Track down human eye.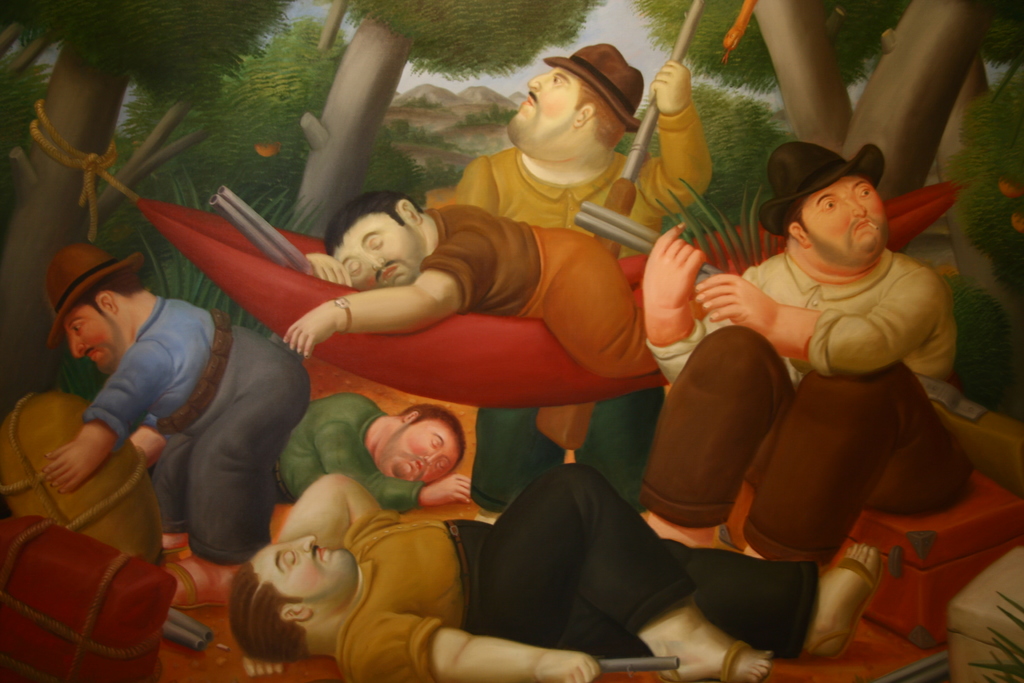
Tracked to rect(70, 324, 85, 336).
